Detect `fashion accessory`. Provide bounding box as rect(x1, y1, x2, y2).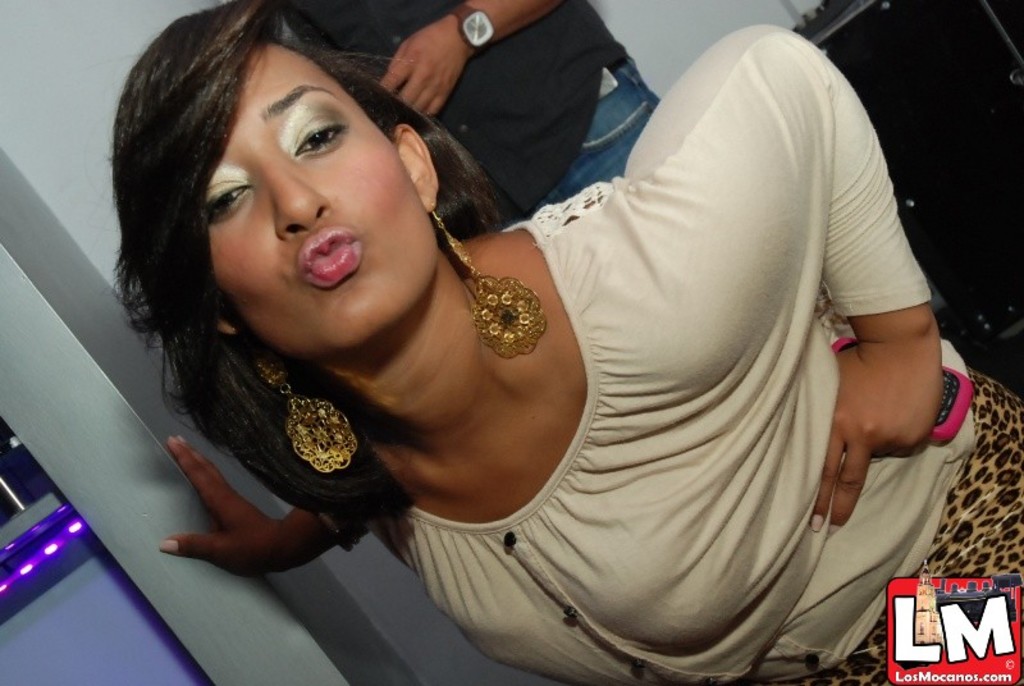
rect(428, 201, 548, 357).
